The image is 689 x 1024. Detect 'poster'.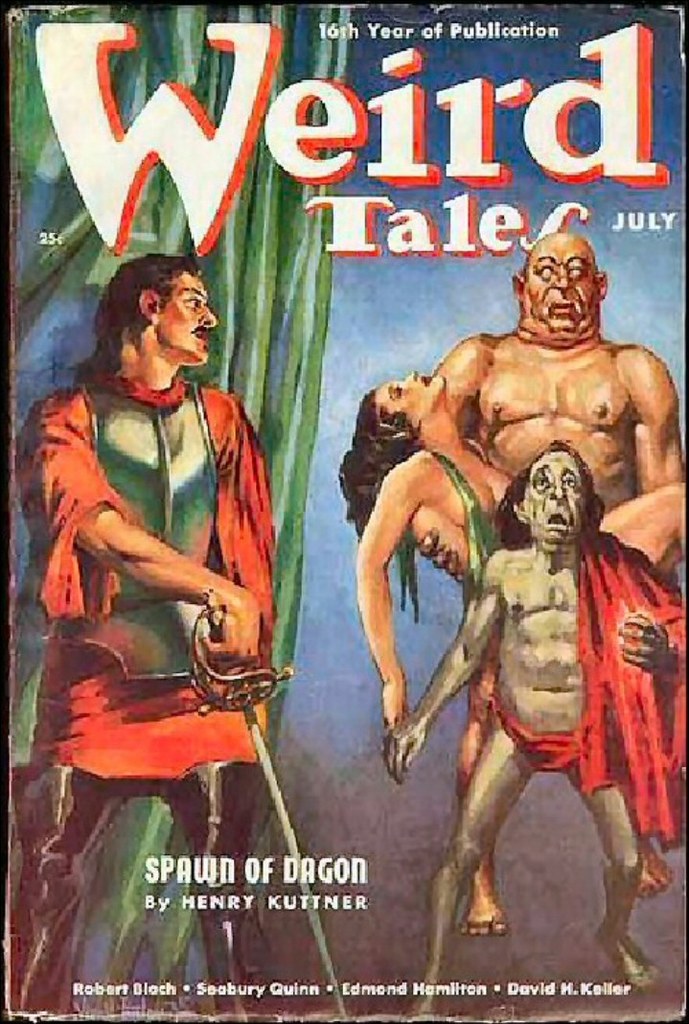
Detection: (left=0, top=0, right=688, bottom=1023).
